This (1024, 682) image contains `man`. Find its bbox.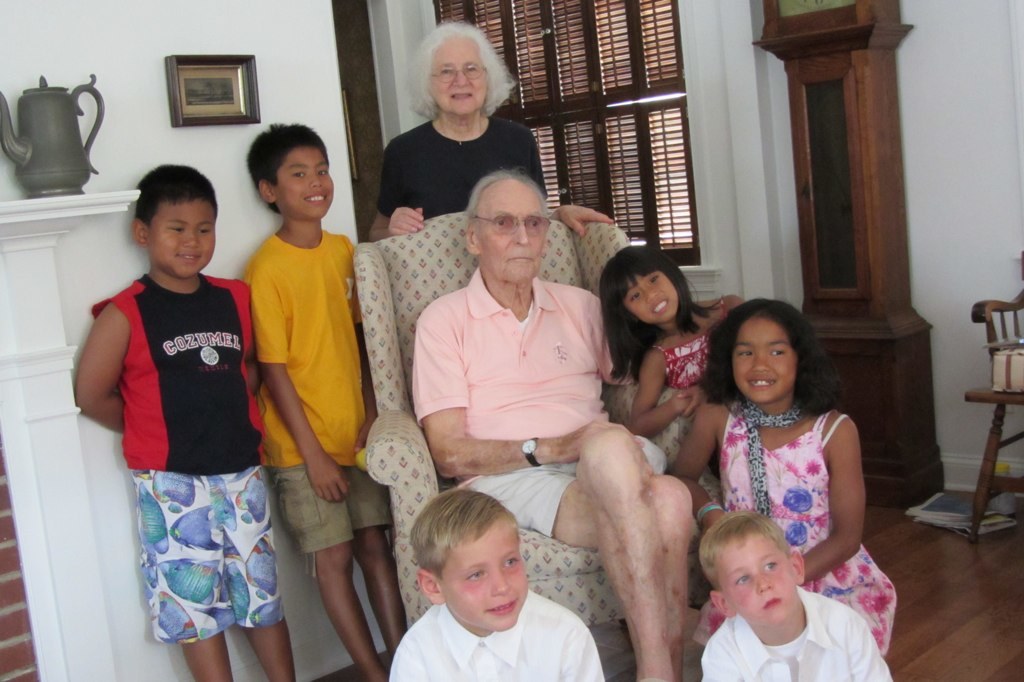
bbox=[242, 129, 407, 681].
